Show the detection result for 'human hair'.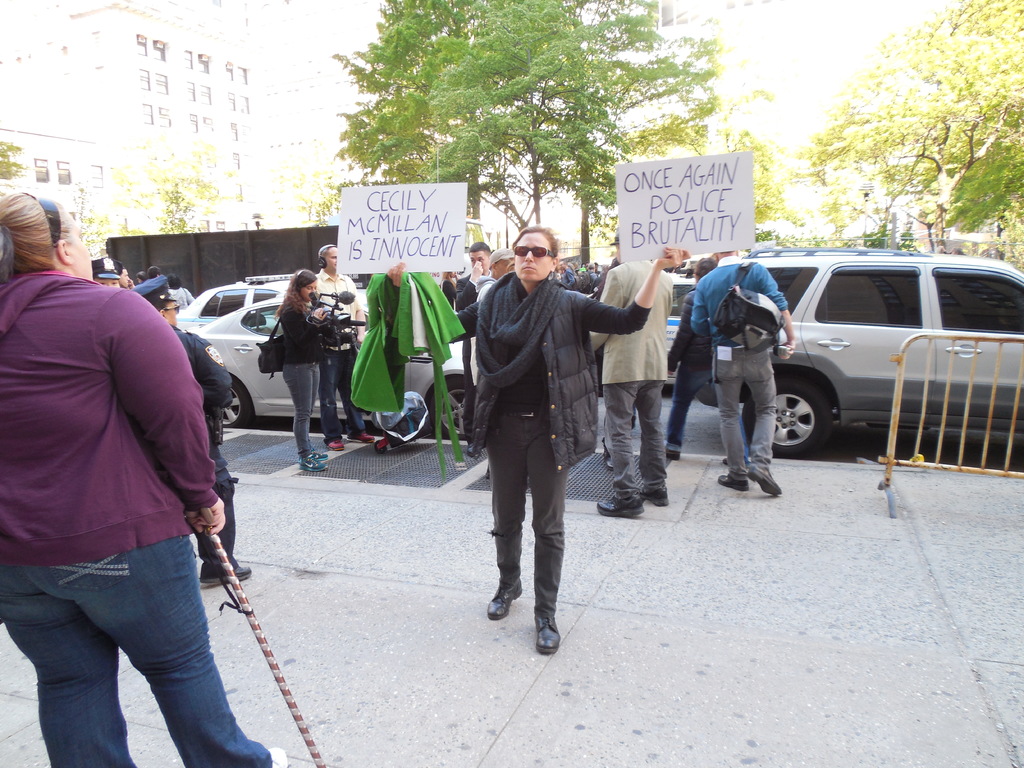
left=132, top=269, right=142, bottom=282.
